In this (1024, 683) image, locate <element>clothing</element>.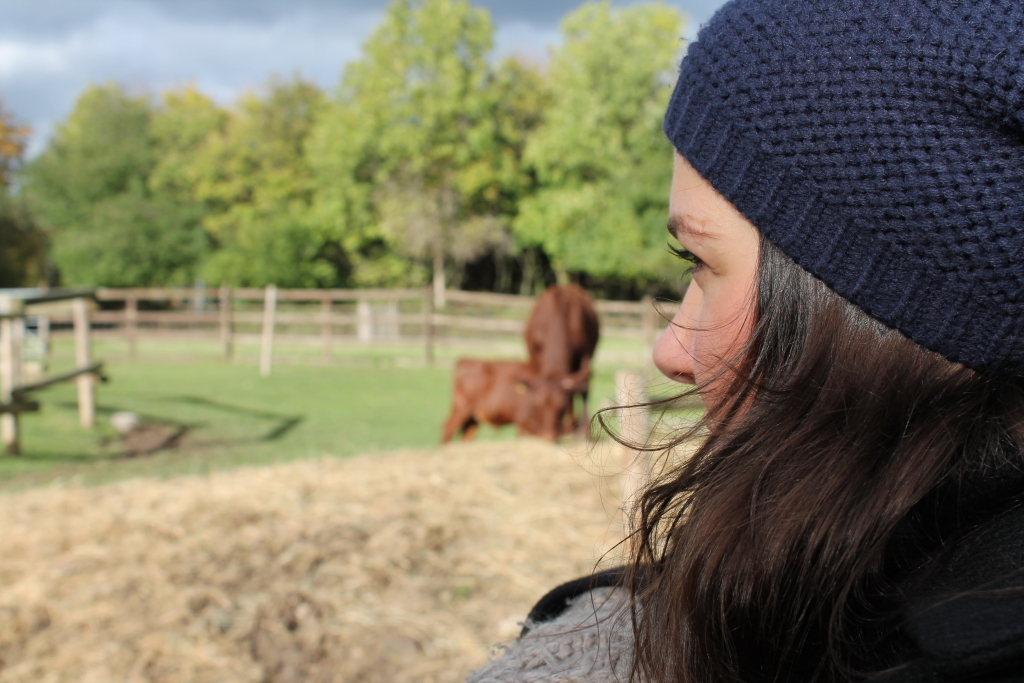
Bounding box: [492, 554, 1023, 682].
